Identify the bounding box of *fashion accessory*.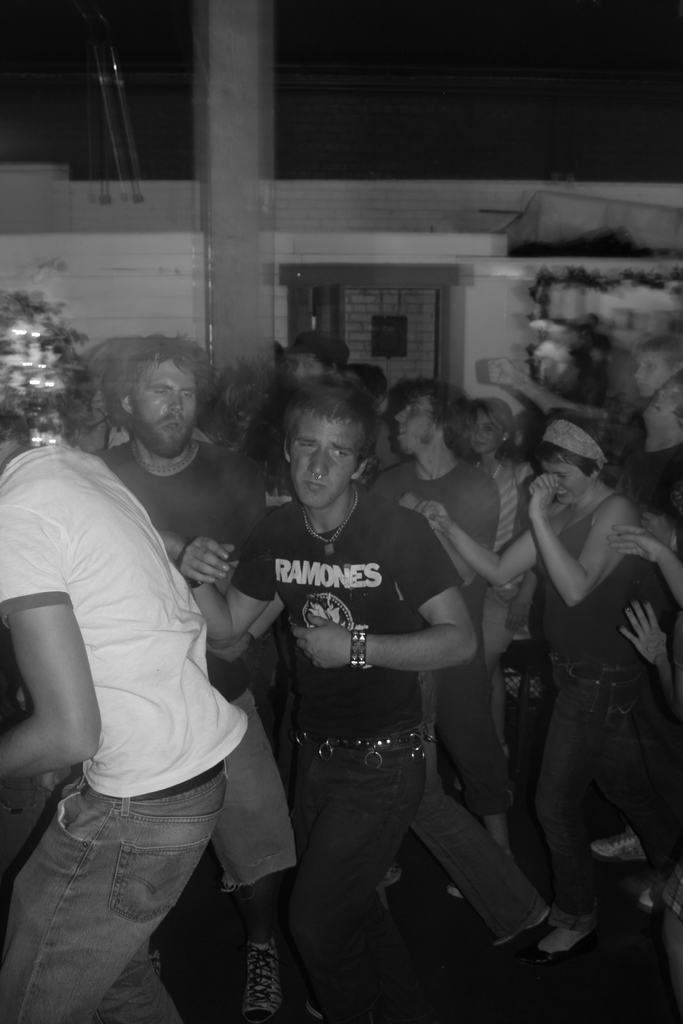
446 881 462 899.
